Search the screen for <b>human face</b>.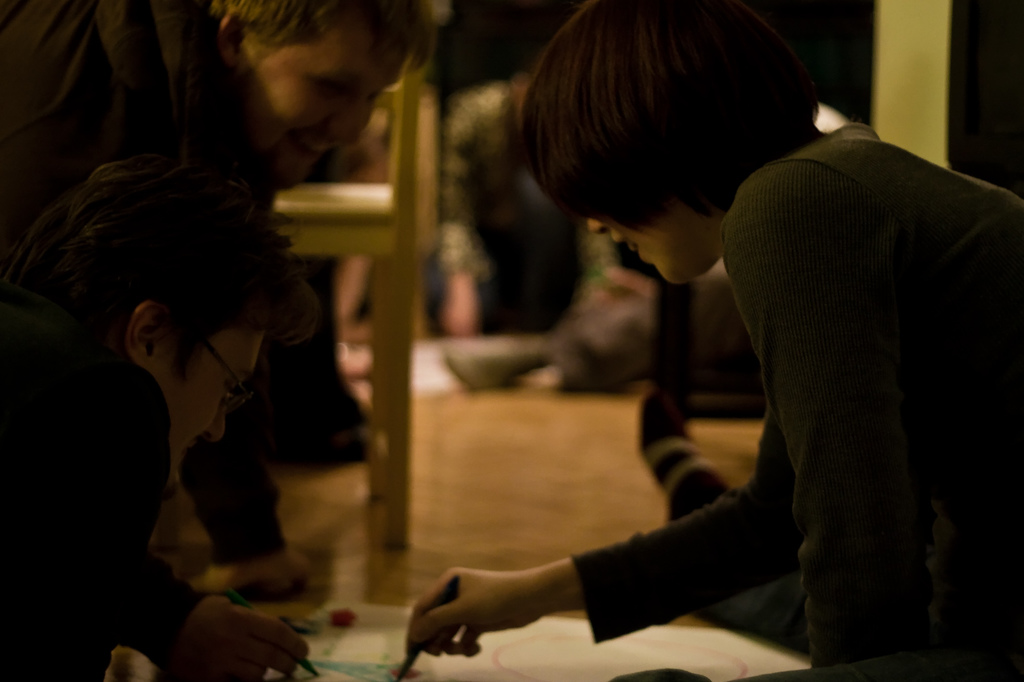
Found at <region>164, 319, 260, 481</region>.
